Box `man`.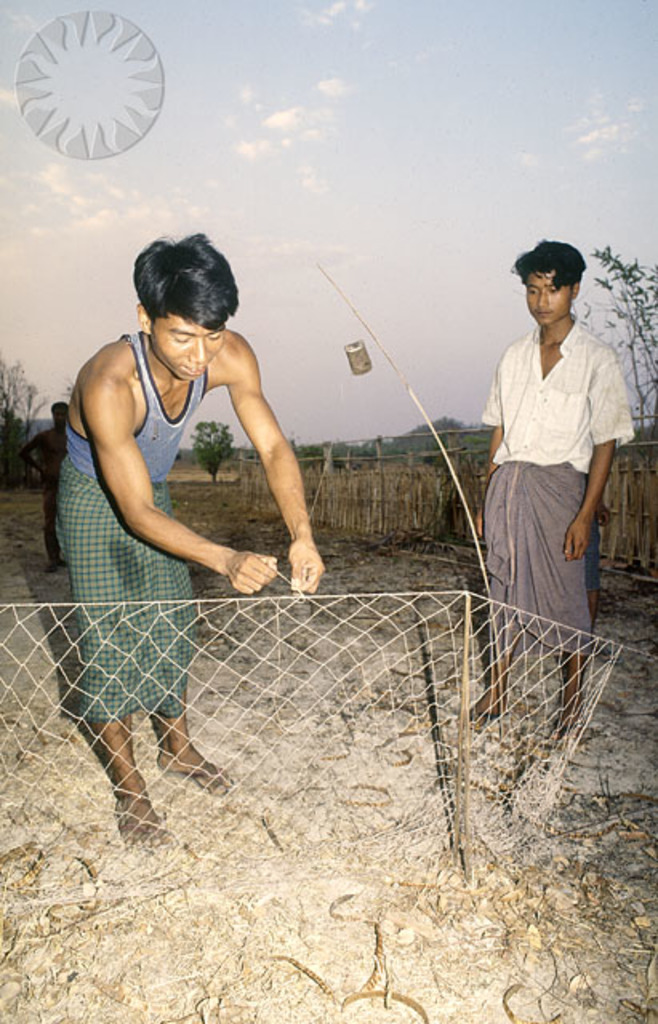
region(45, 203, 327, 885).
